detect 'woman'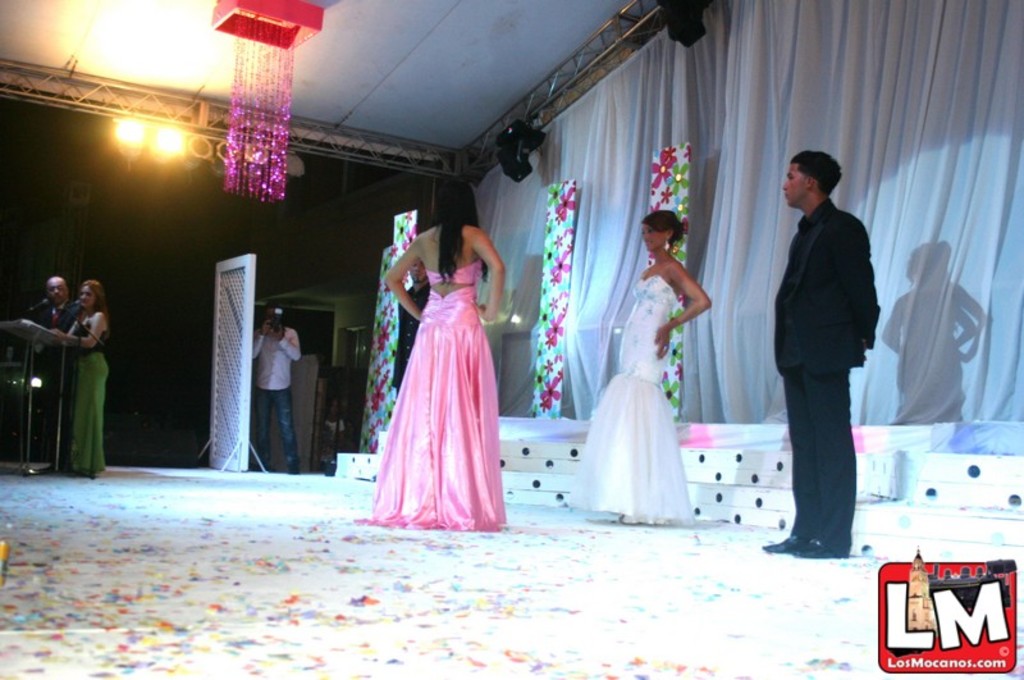
(364,197,513,524)
